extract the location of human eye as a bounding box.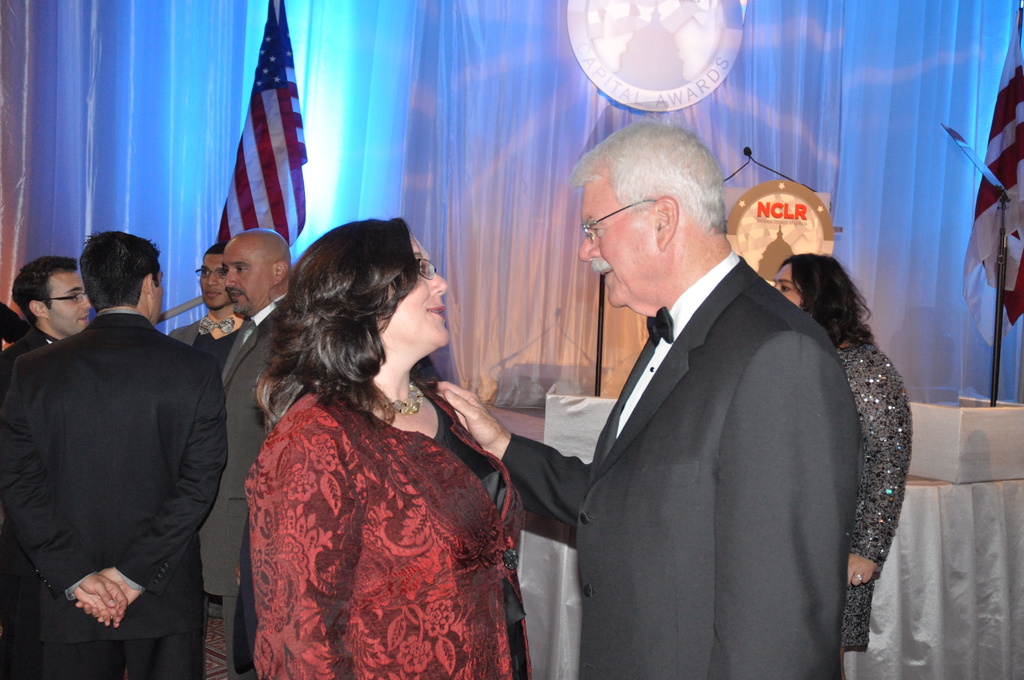
783 284 793 291.
